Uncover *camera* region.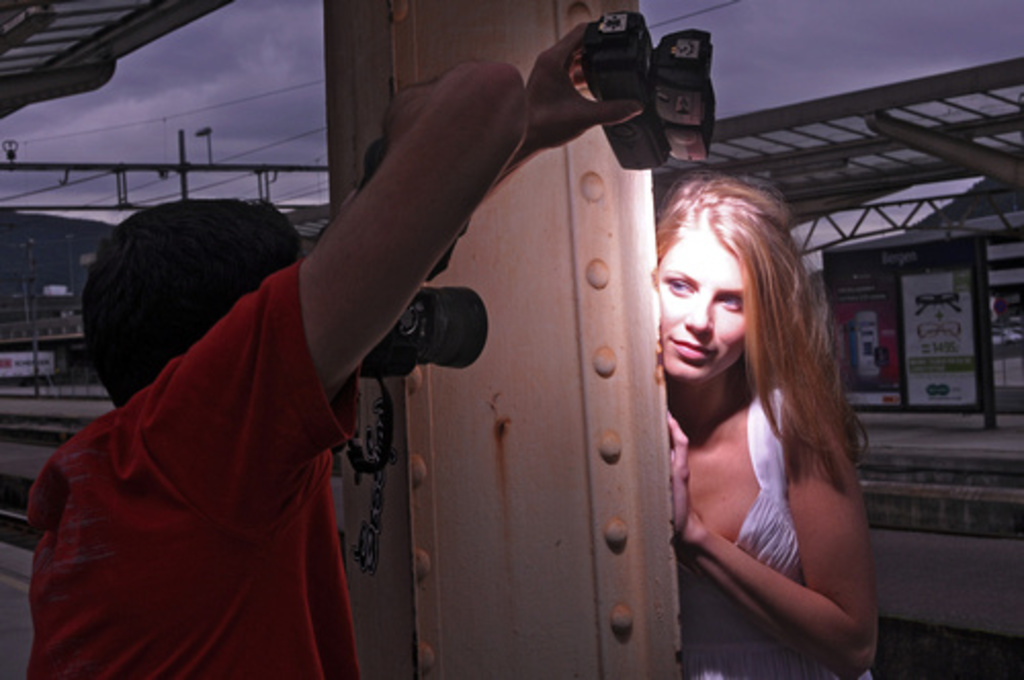
Uncovered: left=313, top=141, right=487, bottom=379.
